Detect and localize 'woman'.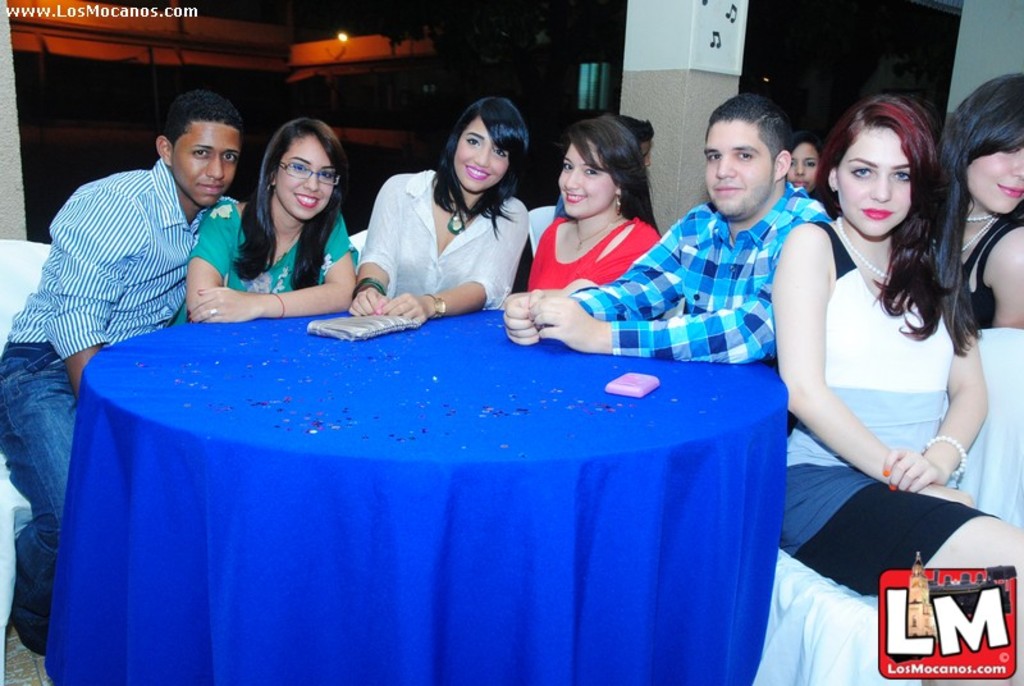
Localized at 342, 100, 527, 321.
